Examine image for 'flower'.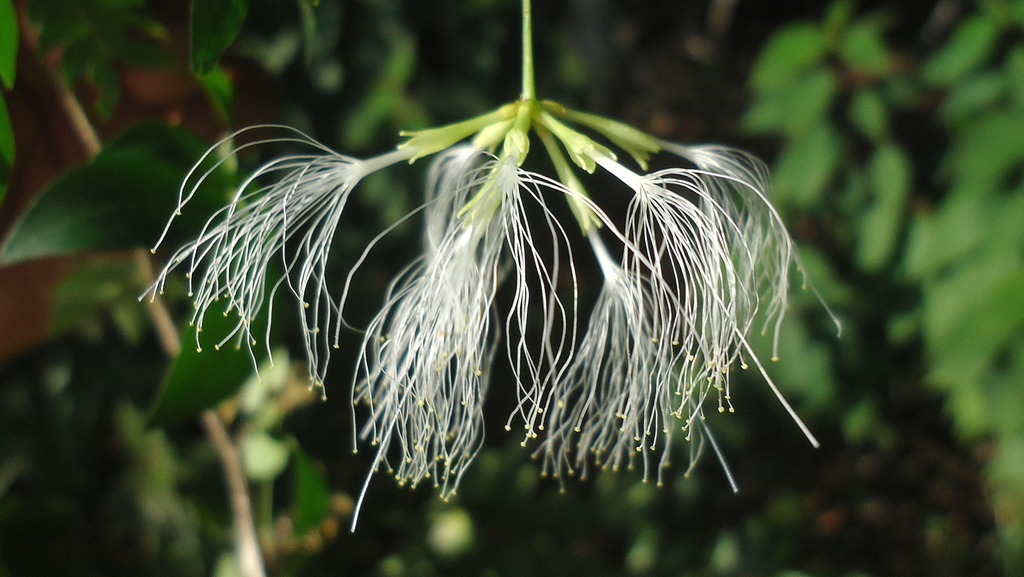
Examination result: rect(275, 356, 320, 420).
